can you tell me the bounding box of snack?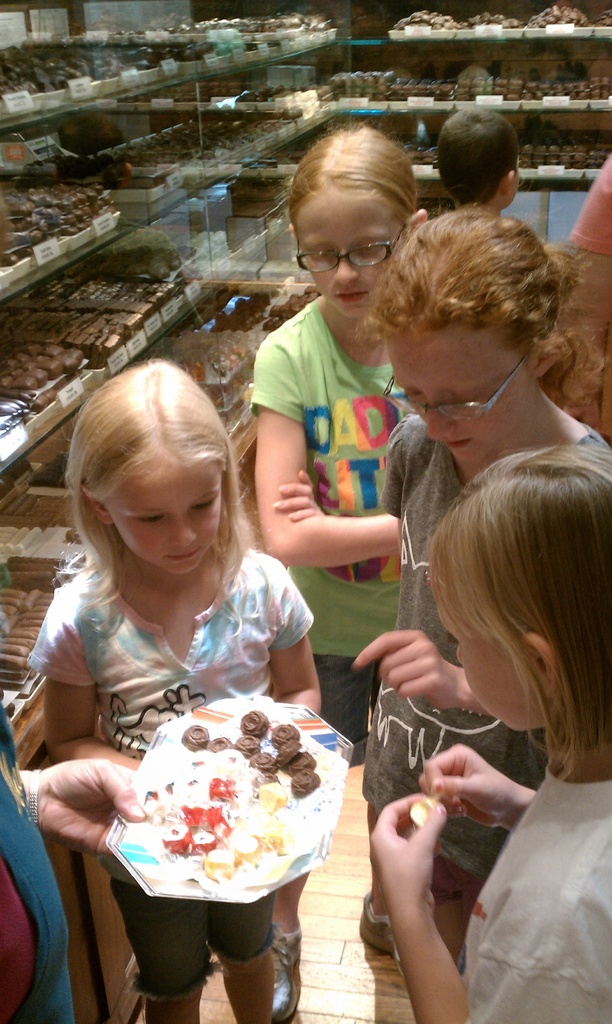
(517,127,611,170).
